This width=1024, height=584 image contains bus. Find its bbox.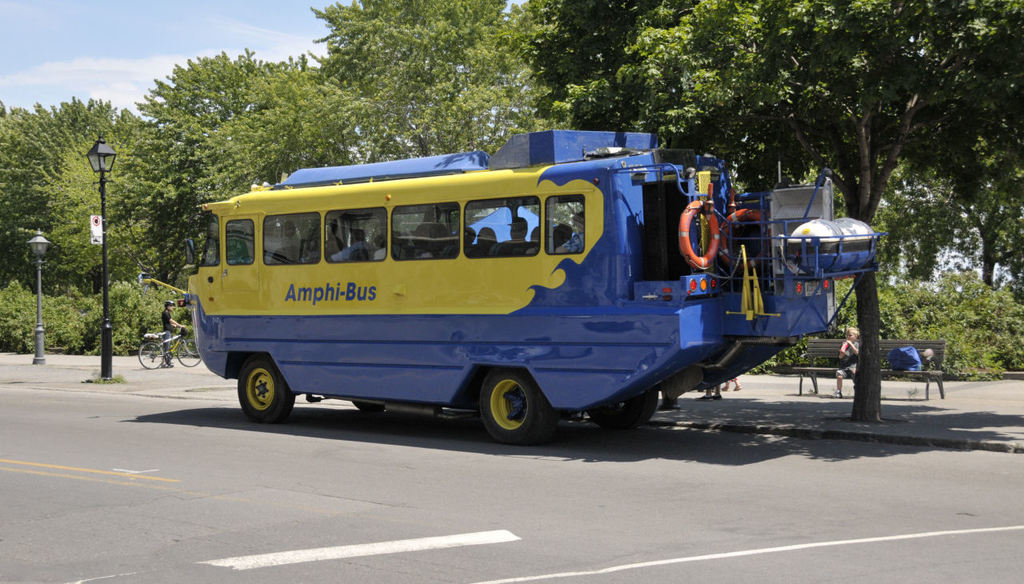
141/126/880/444.
